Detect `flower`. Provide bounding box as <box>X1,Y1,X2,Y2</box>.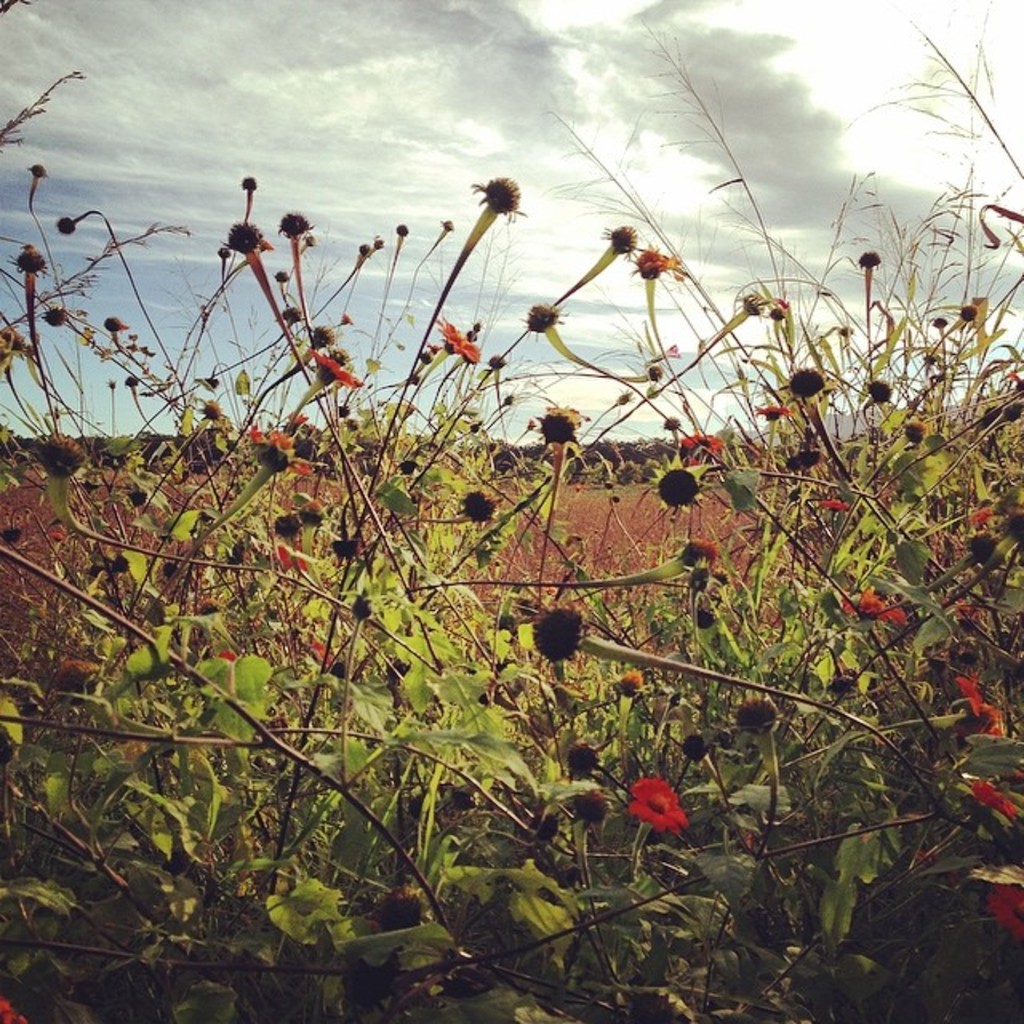
<box>962,675,990,715</box>.
